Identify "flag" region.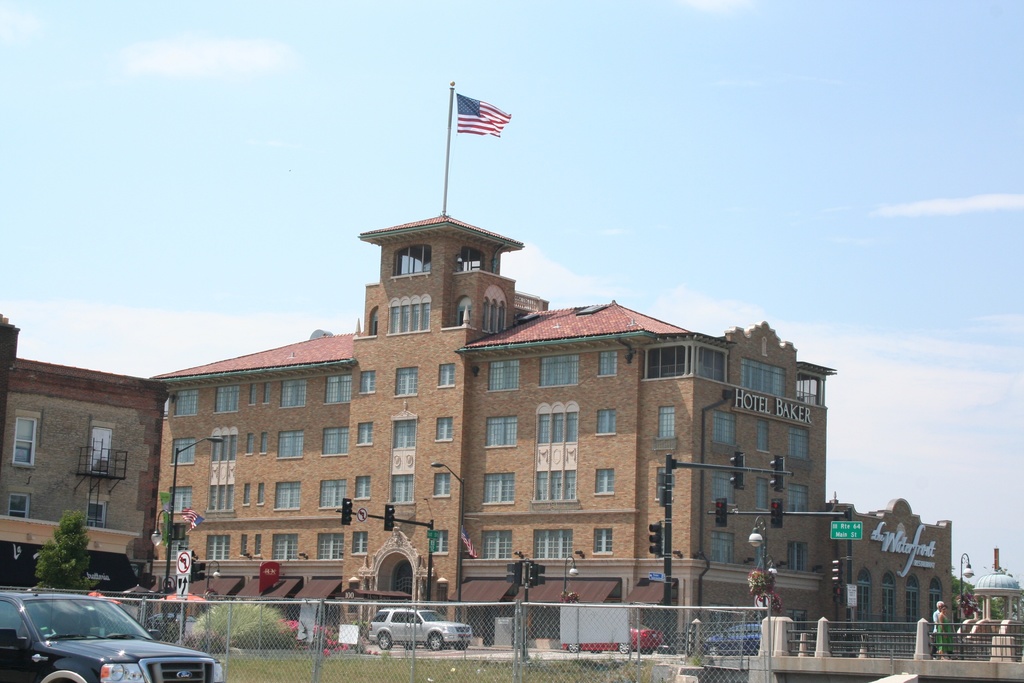
Region: 454 94 513 135.
